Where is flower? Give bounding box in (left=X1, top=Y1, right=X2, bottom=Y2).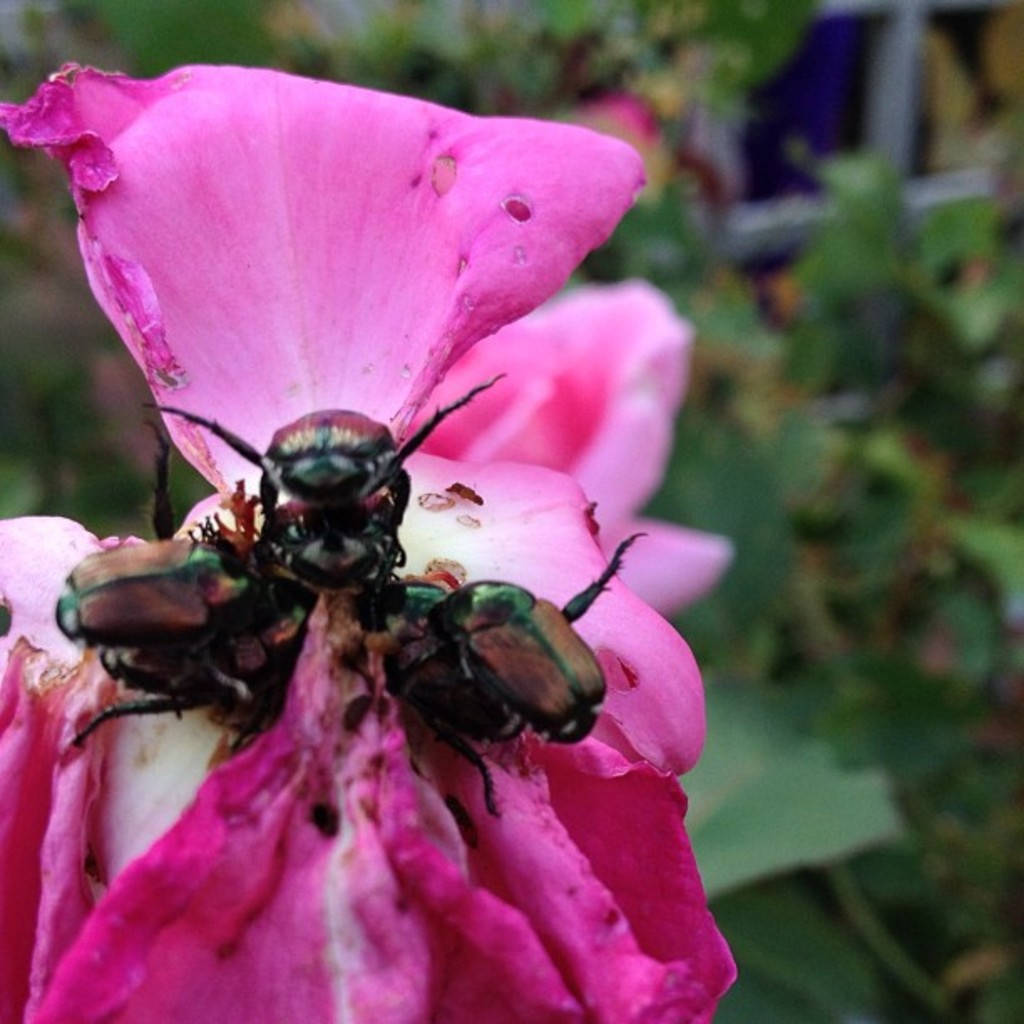
(left=47, top=55, right=696, bottom=982).
